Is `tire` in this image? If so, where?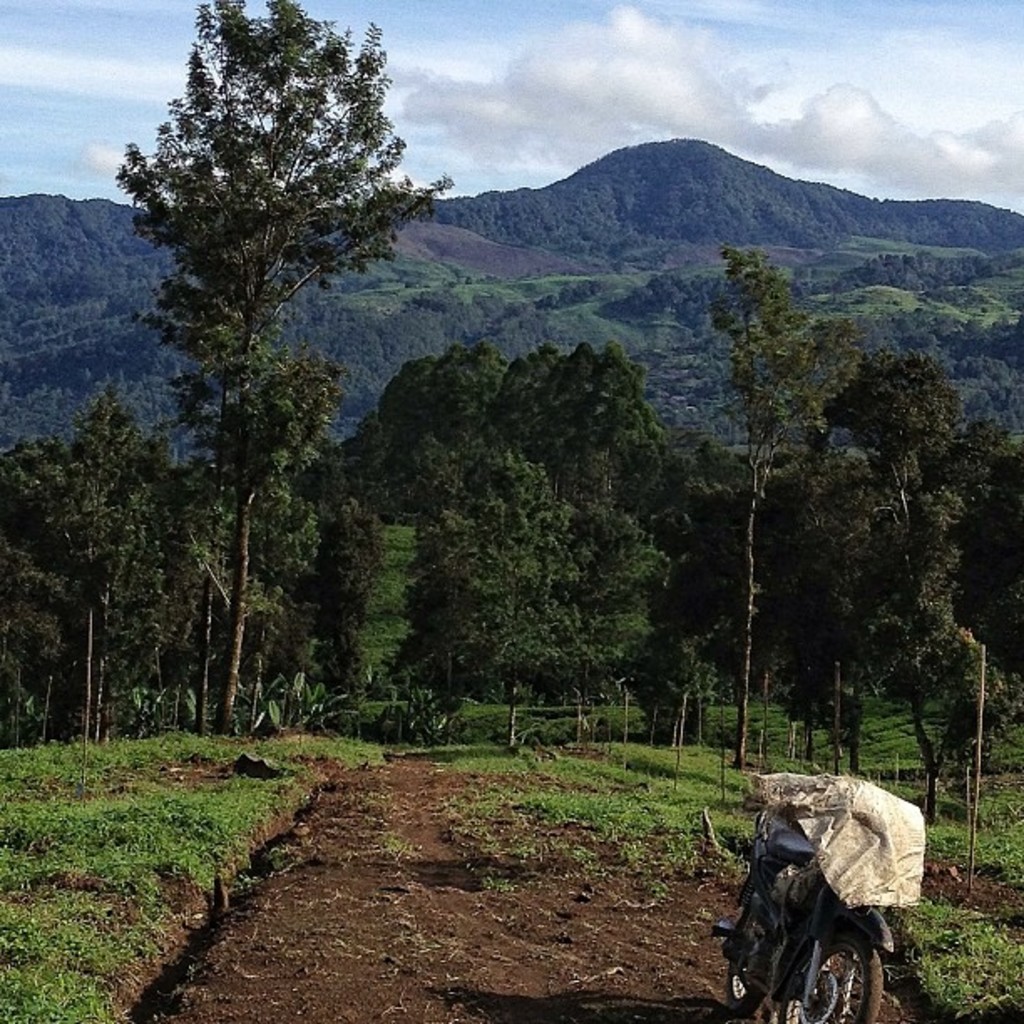
Yes, at x1=776, y1=924, x2=883, y2=1022.
